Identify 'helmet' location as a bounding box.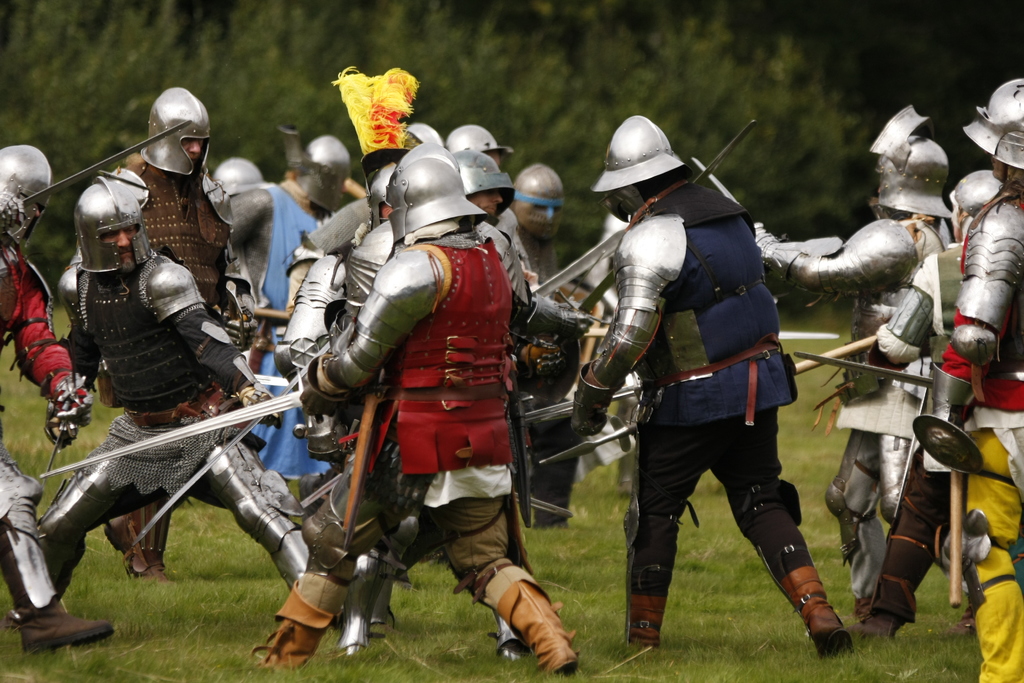
<bbox>962, 78, 1023, 168</bbox>.
